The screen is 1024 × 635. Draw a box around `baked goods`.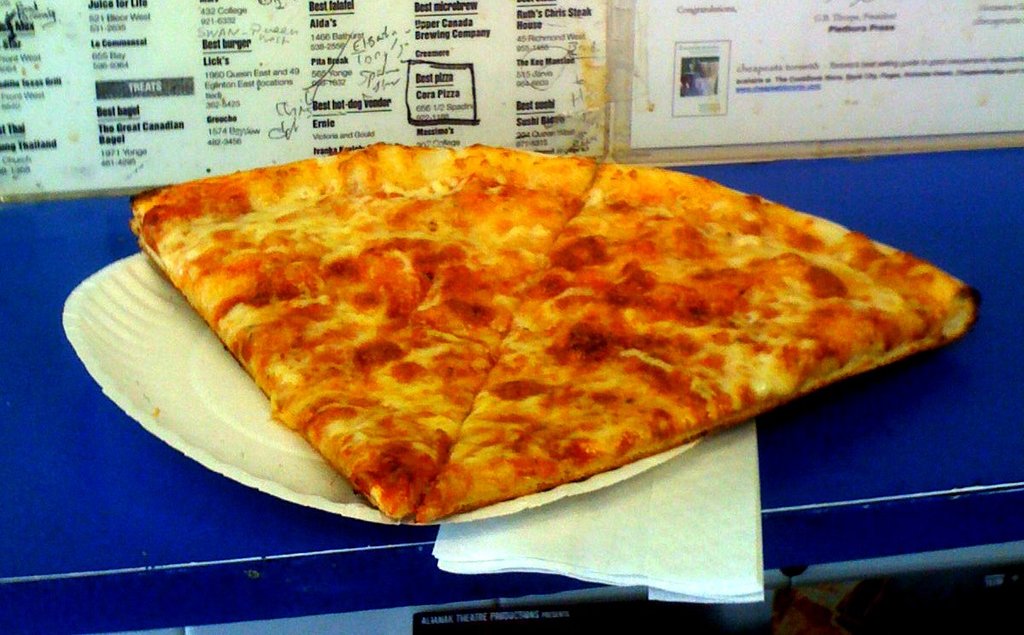
(x1=125, y1=137, x2=600, y2=522).
